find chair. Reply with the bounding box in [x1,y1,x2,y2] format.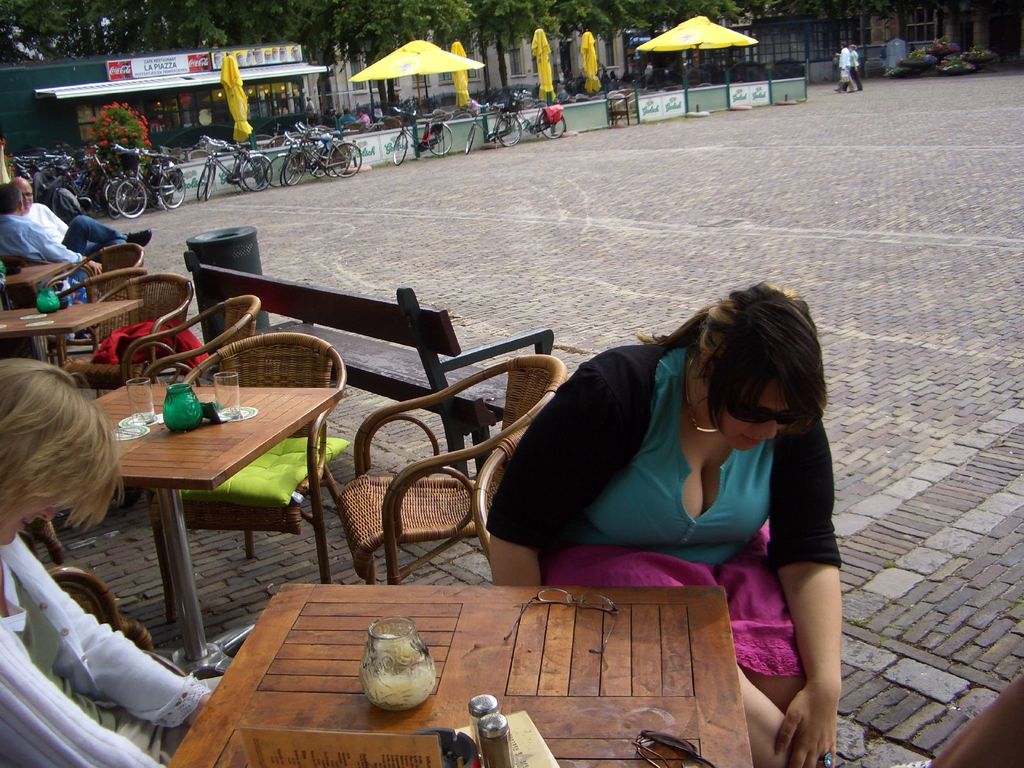
[51,266,151,367].
